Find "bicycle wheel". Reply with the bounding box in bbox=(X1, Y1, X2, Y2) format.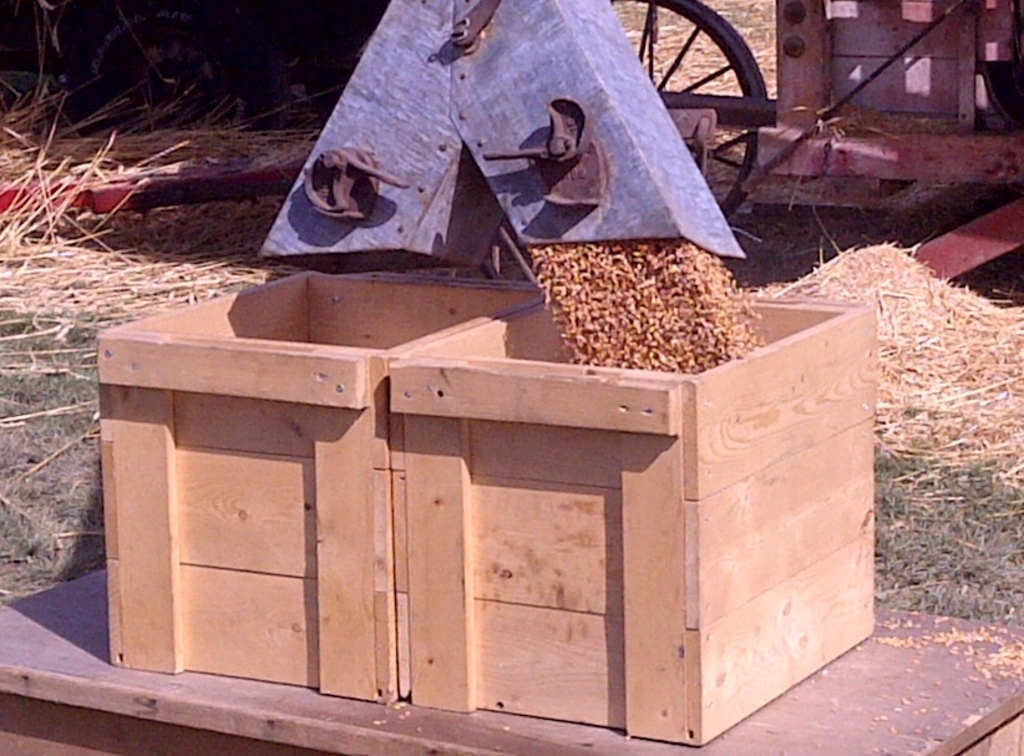
bbox=(603, 0, 771, 218).
